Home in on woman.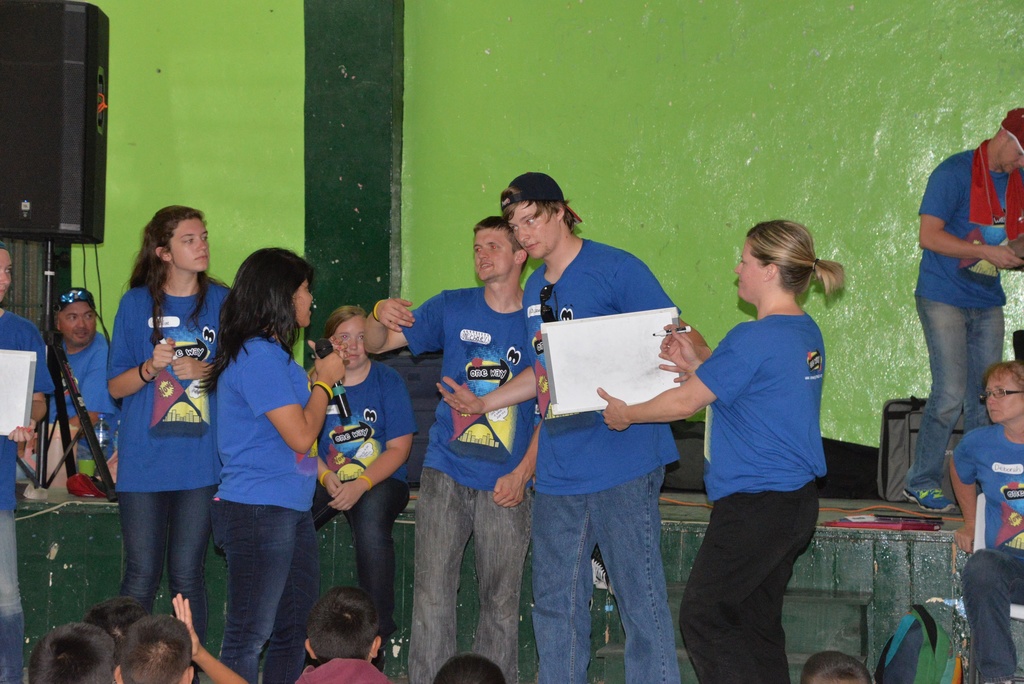
Homed in at x1=594 y1=217 x2=846 y2=683.
